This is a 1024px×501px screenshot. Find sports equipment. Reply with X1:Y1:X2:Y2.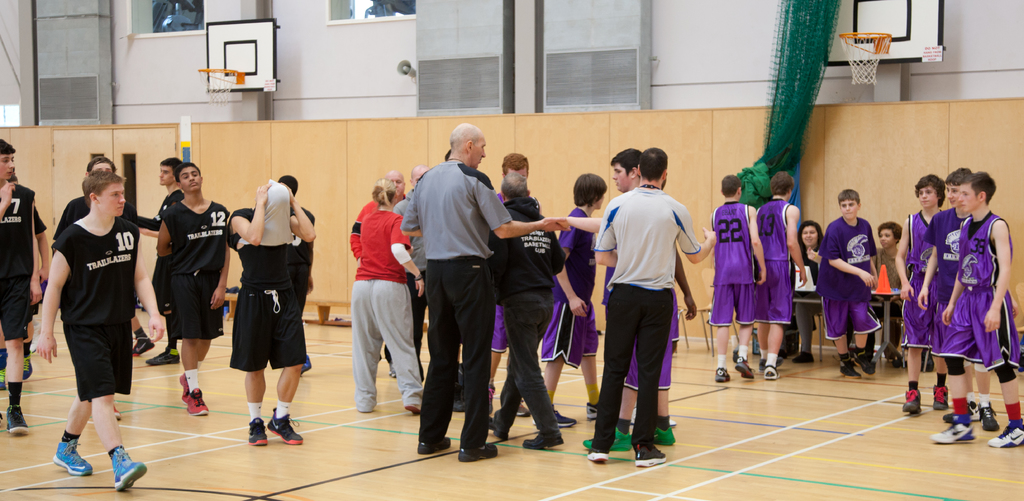
54:429:93:477.
